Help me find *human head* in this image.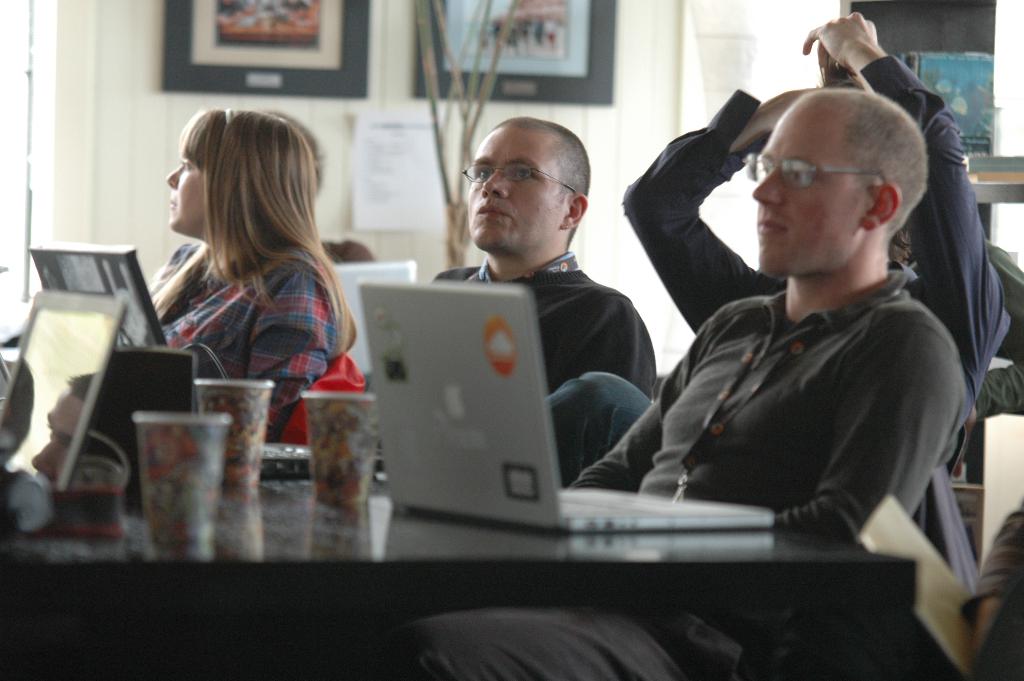
Found it: {"left": 465, "top": 116, "right": 593, "bottom": 259}.
